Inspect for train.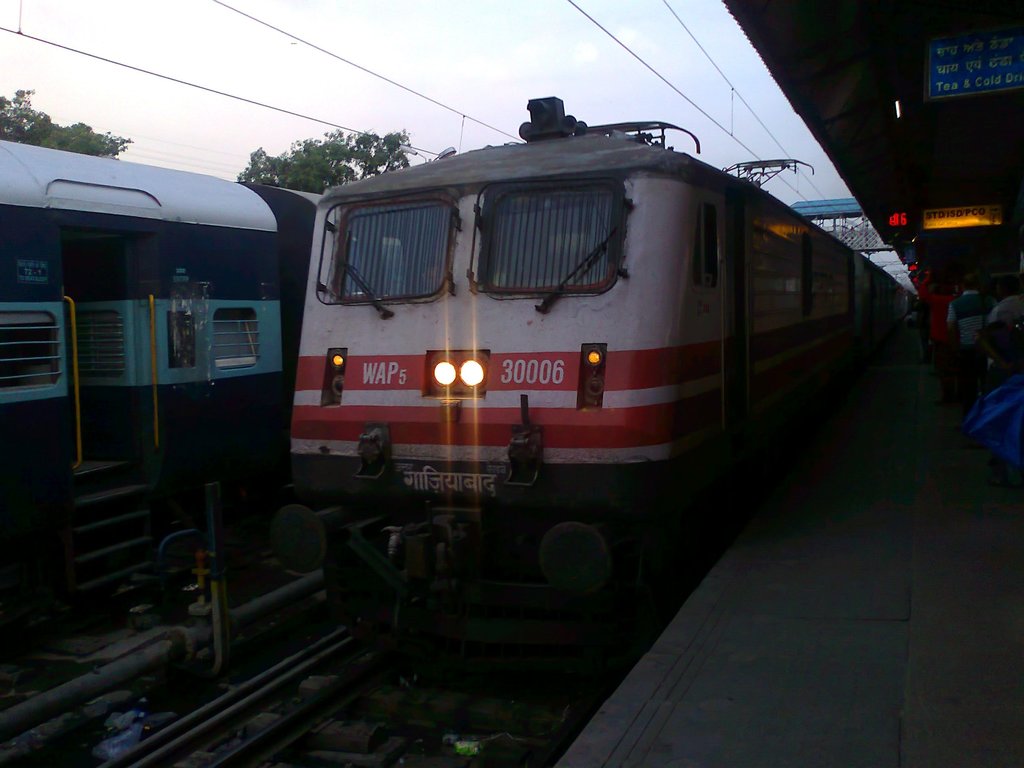
Inspection: bbox(0, 136, 316, 655).
